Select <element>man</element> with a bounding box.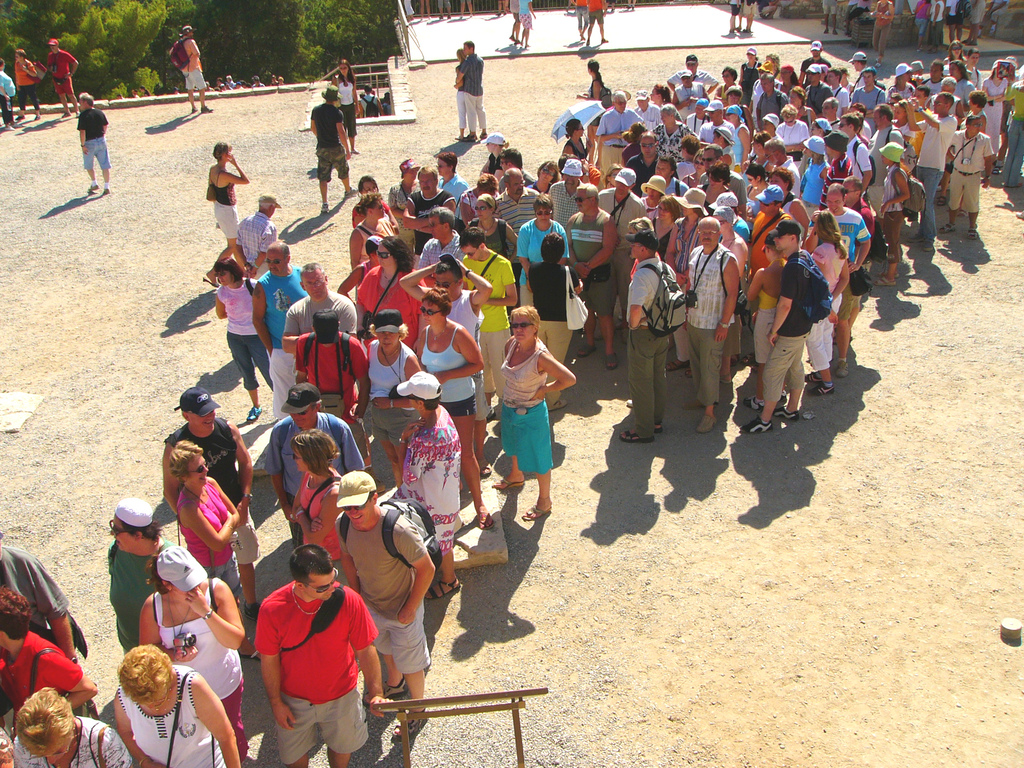
(x1=618, y1=233, x2=684, y2=447).
